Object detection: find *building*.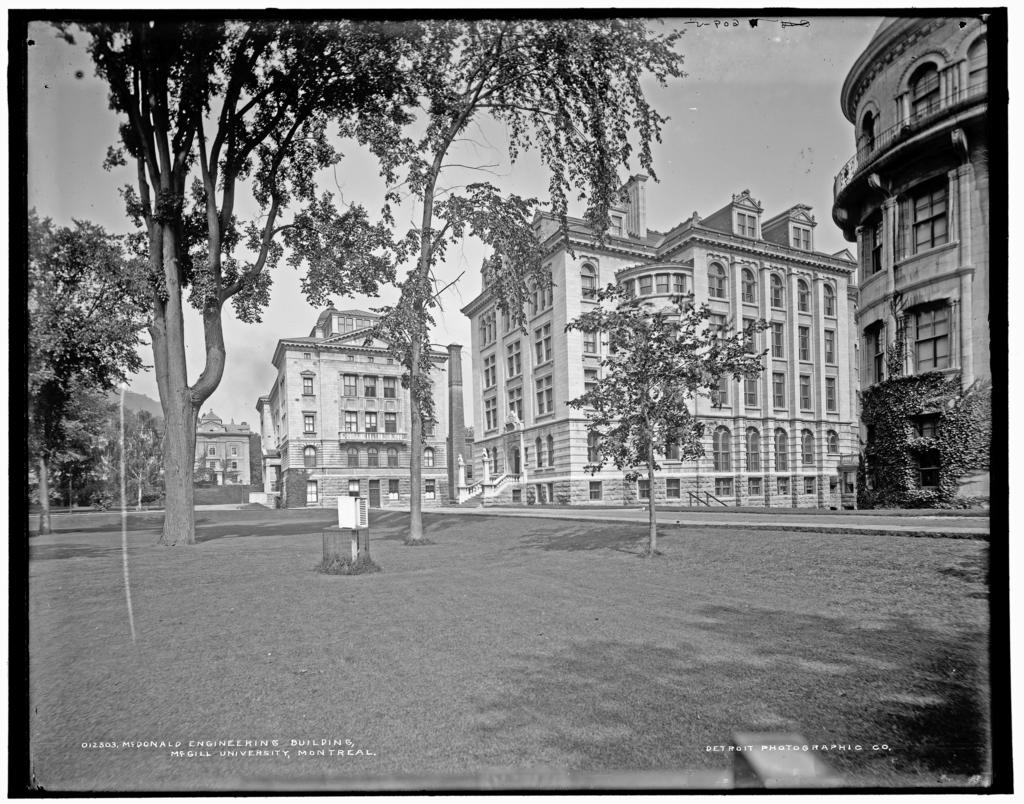
l=830, t=17, r=988, b=506.
